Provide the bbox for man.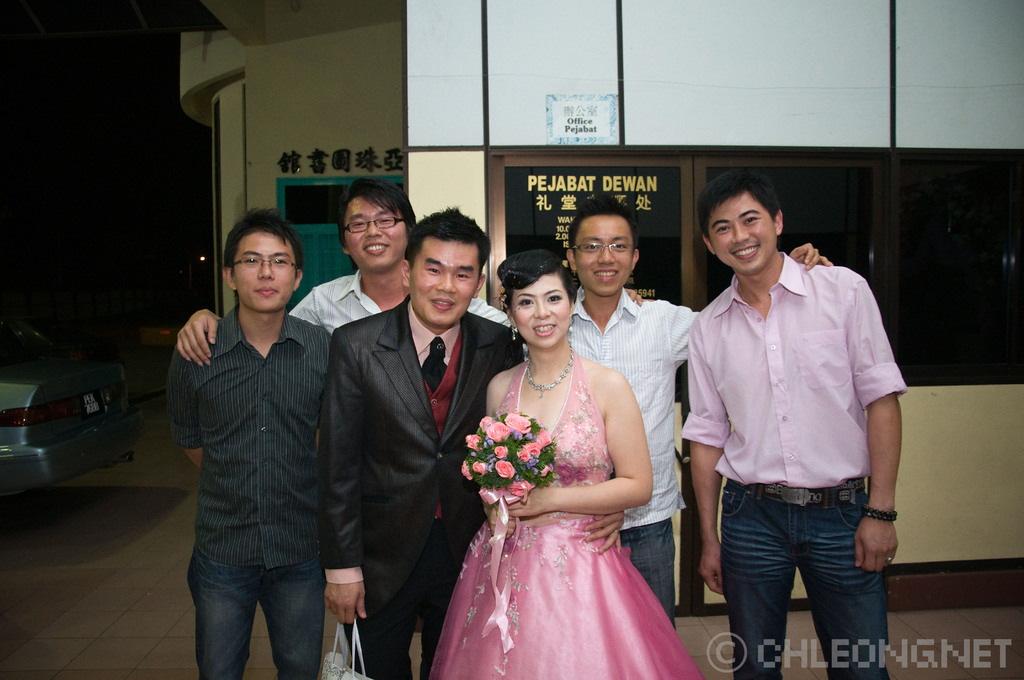
(500,195,829,629).
